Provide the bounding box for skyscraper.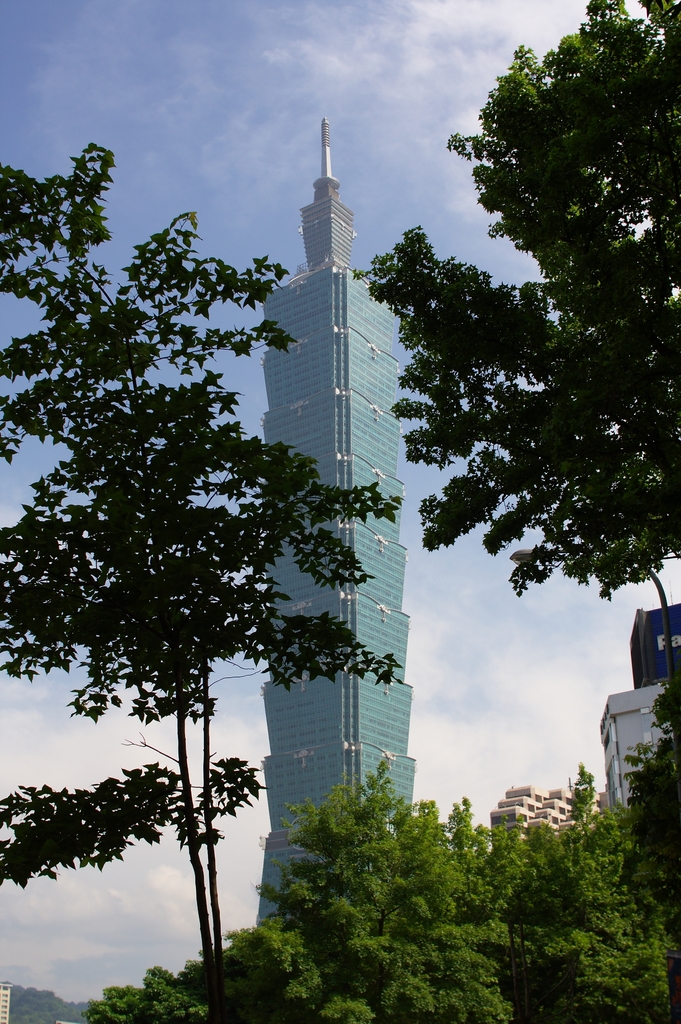
locate(604, 680, 680, 827).
